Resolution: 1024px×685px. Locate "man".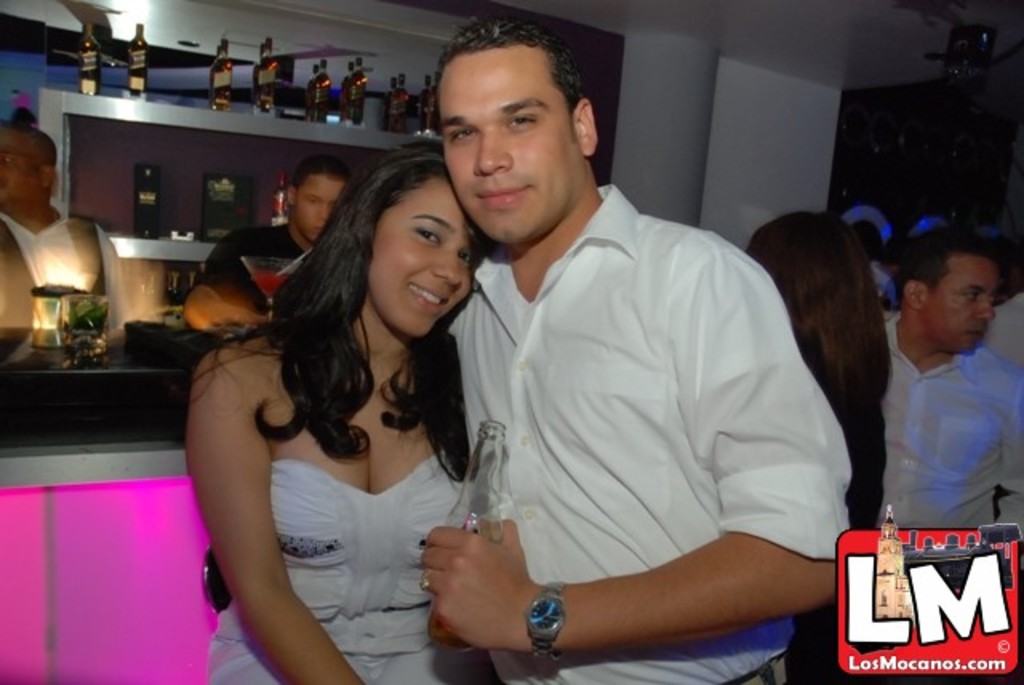
locate(176, 147, 357, 326).
